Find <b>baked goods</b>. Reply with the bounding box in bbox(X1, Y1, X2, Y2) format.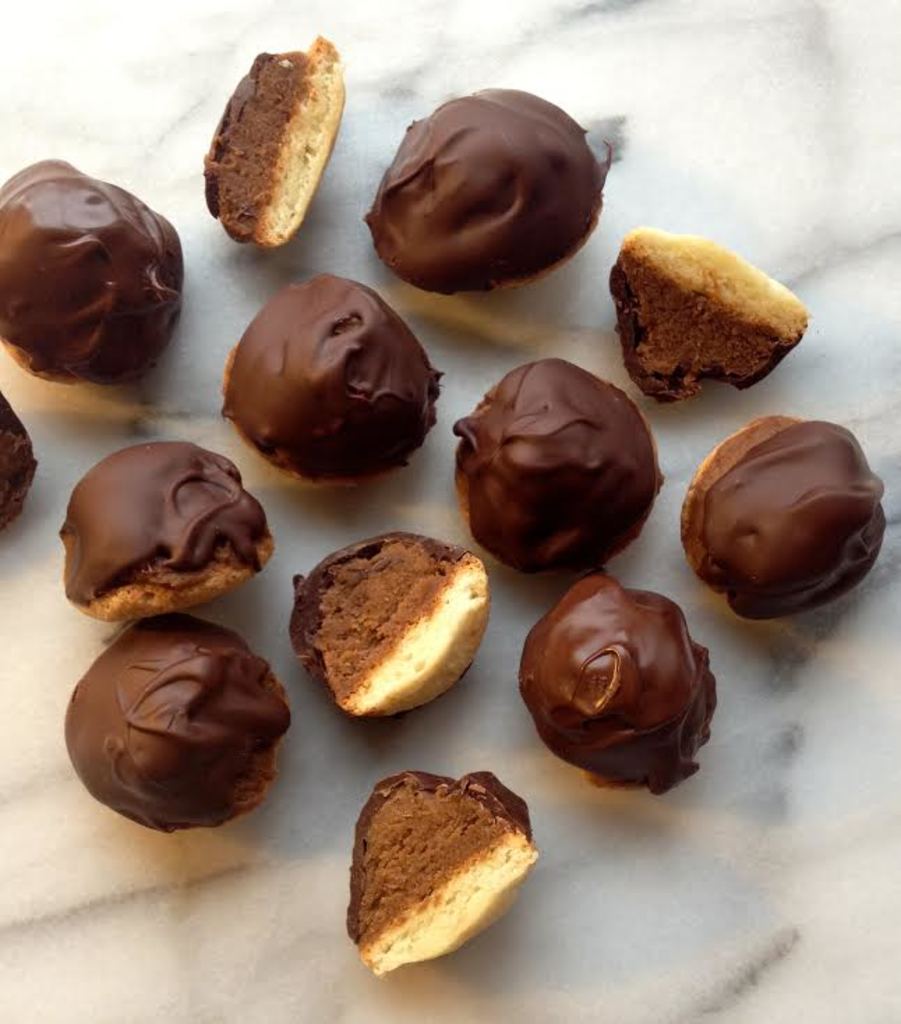
bbox(61, 612, 294, 836).
